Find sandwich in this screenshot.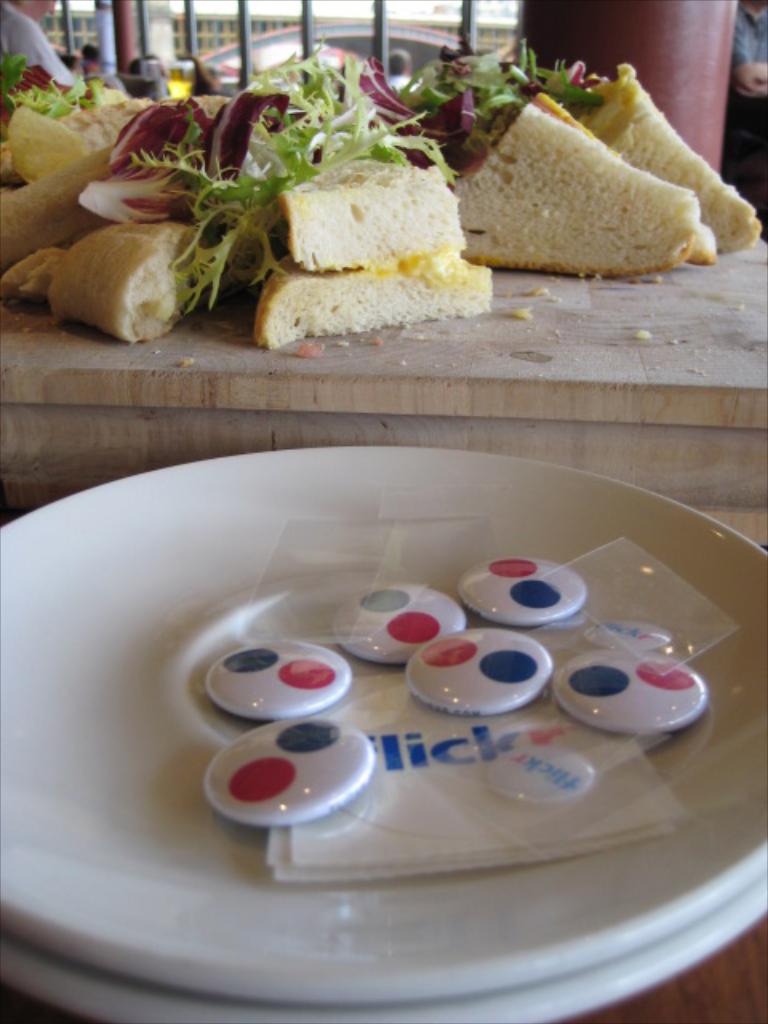
The bounding box for sandwich is l=250, t=150, r=498, b=354.
